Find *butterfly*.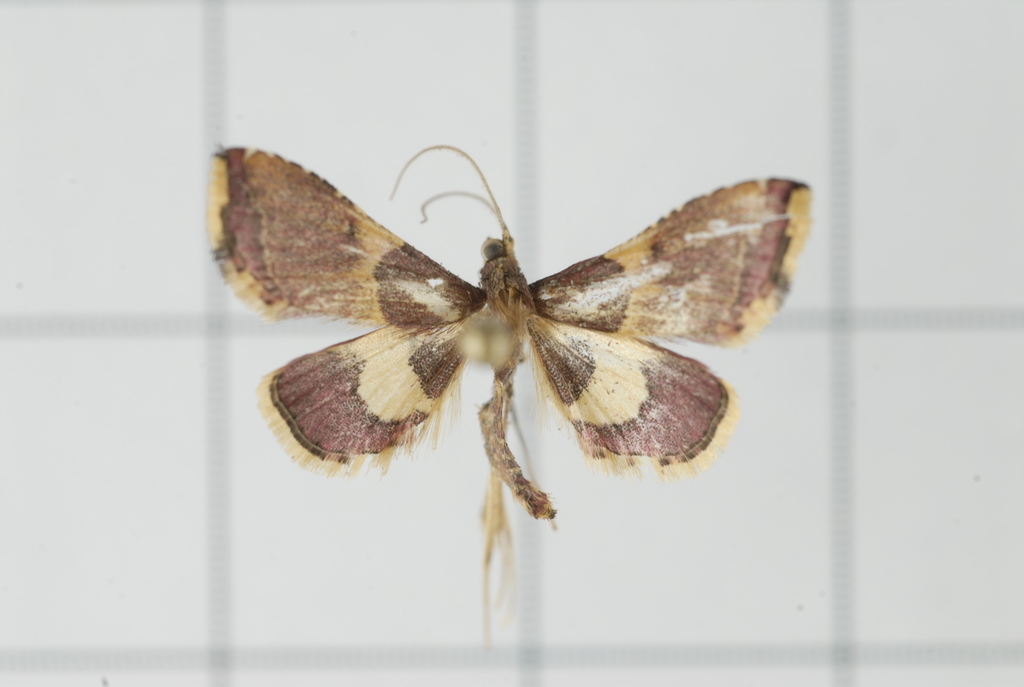
bbox=(203, 144, 812, 646).
